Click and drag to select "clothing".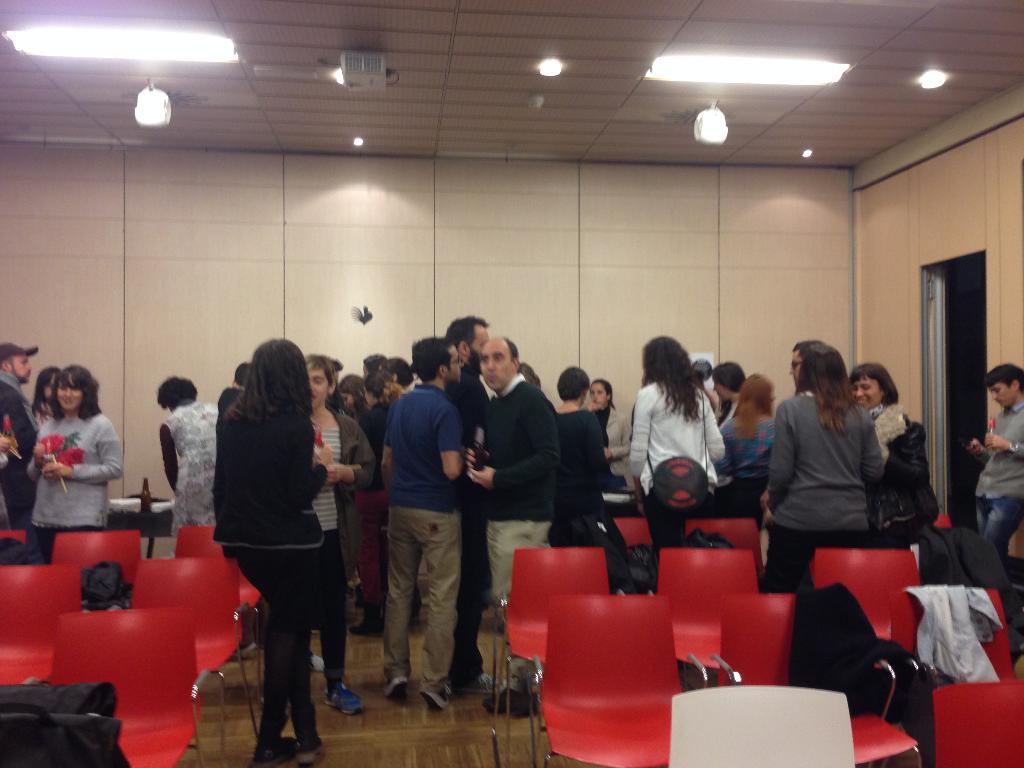
Selection: {"x1": 0, "y1": 369, "x2": 37, "y2": 518}.
